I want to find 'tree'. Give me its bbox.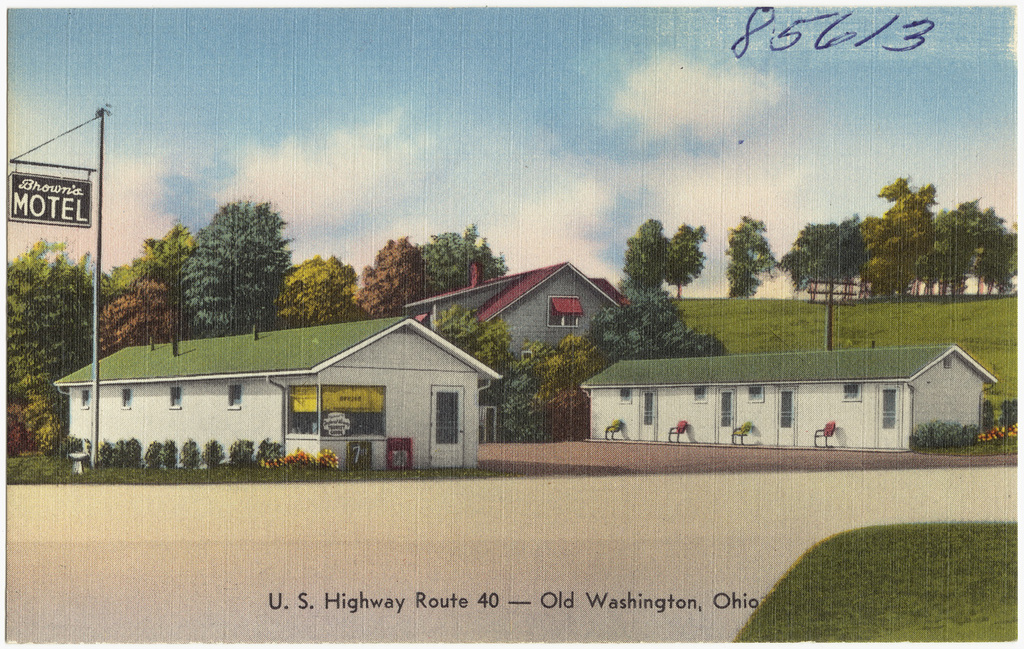
<box>356,231,449,316</box>.
